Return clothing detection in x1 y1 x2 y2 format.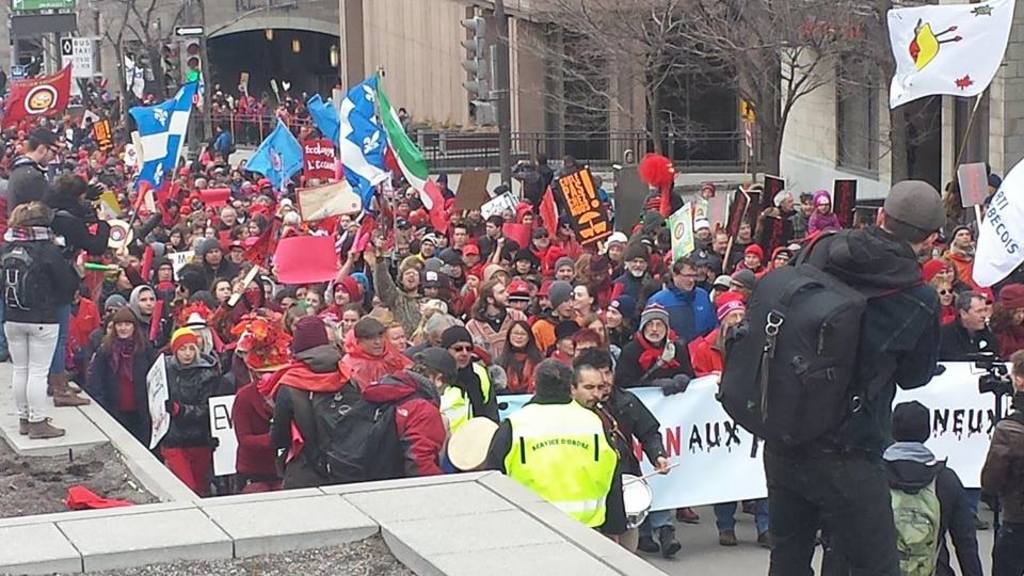
0 233 75 398.
